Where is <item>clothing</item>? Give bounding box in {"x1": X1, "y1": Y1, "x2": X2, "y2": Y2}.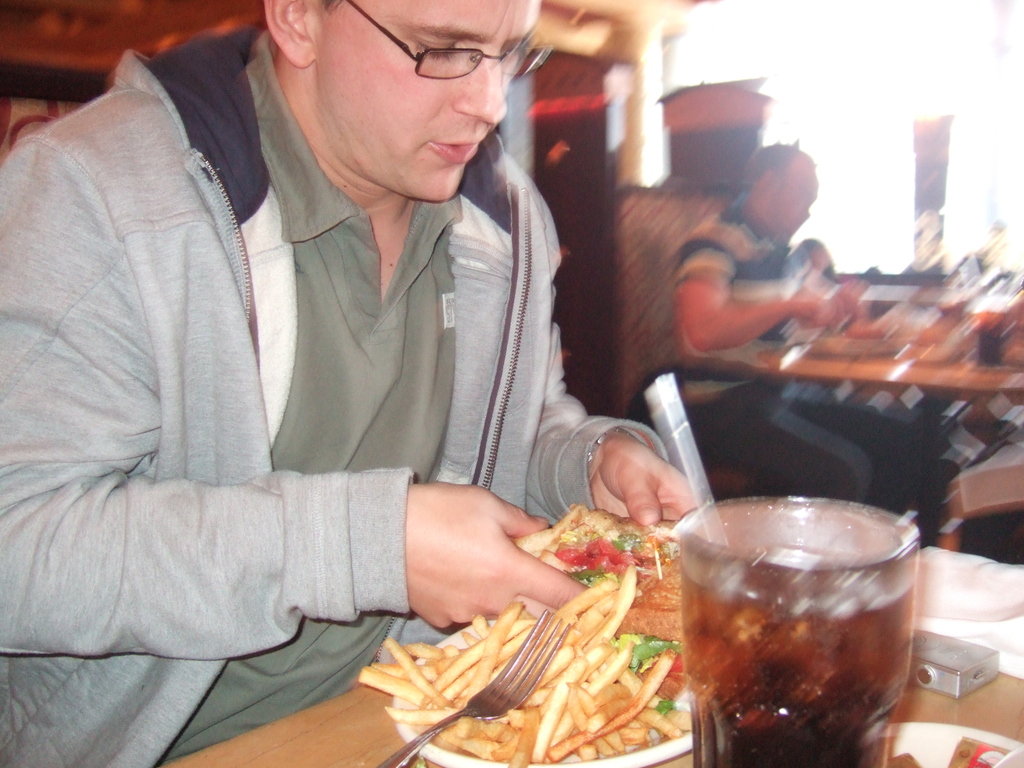
{"x1": 679, "y1": 191, "x2": 940, "y2": 514}.
